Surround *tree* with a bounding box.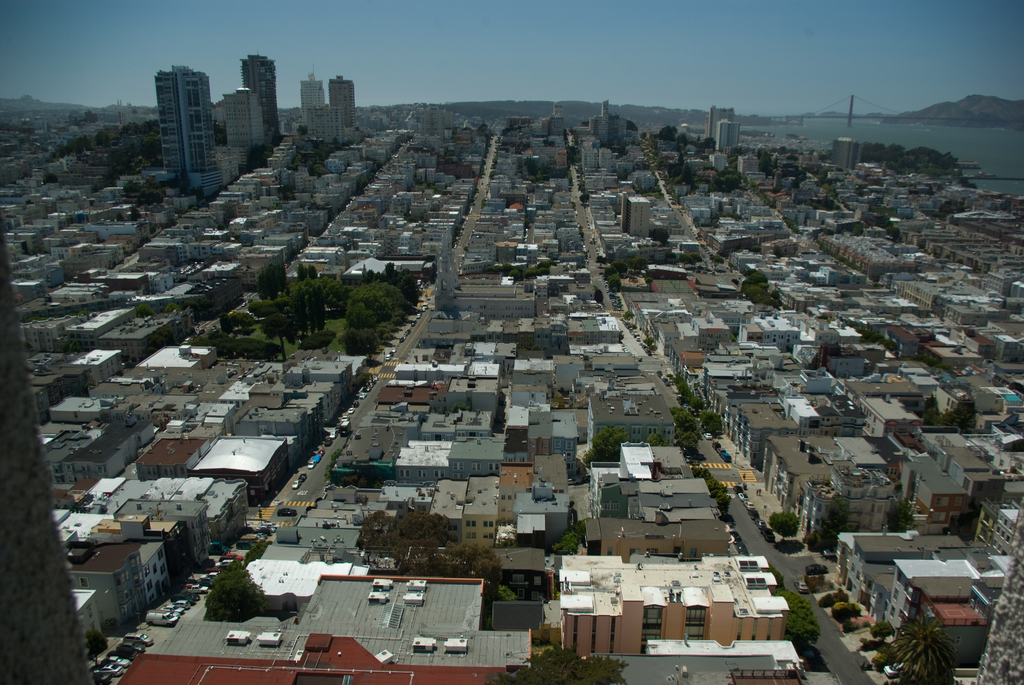
766,510,805,551.
